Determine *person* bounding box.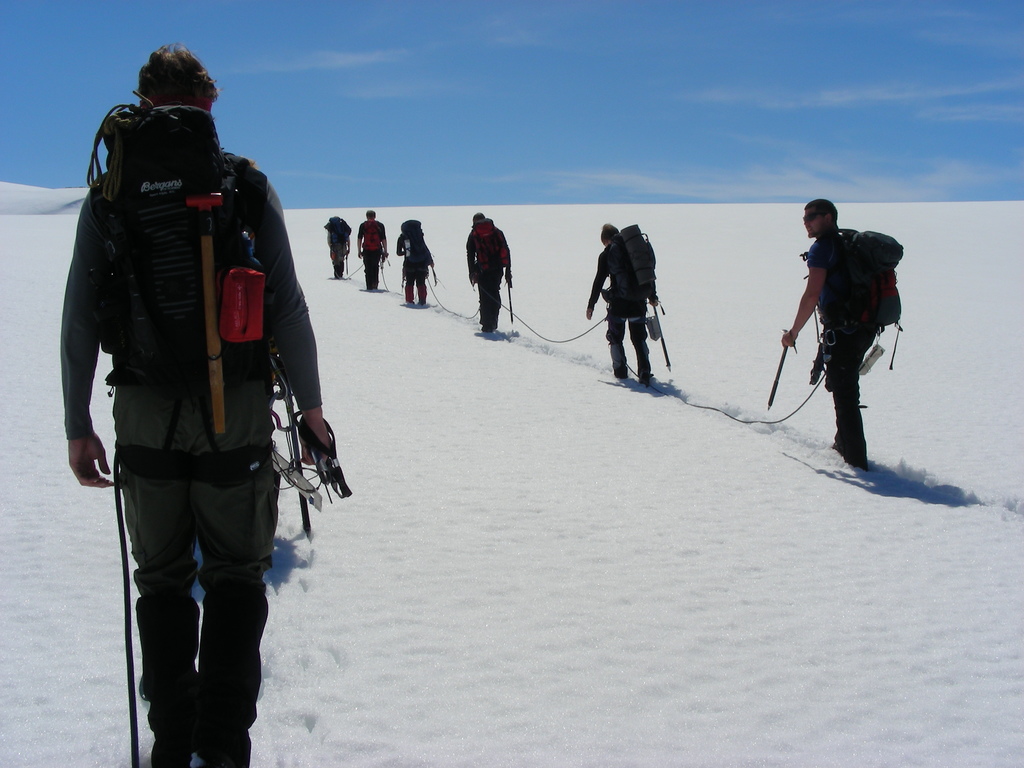
Determined: [x1=783, y1=199, x2=895, y2=463].
